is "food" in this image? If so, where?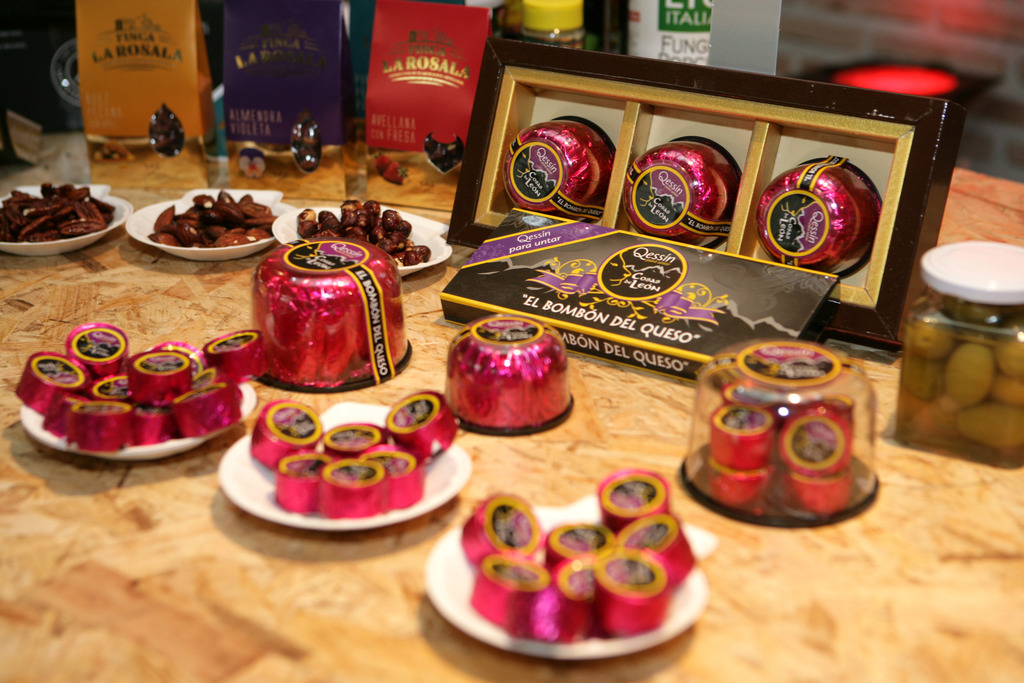
Yes, at box=[760, 160, 882, 274].
